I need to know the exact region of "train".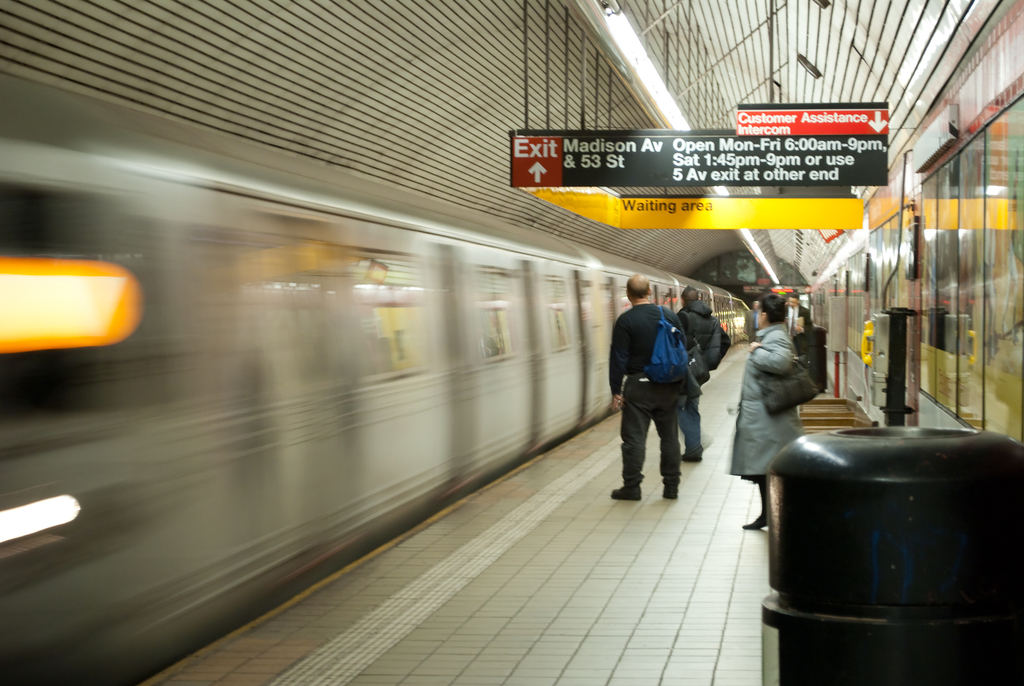
Region: 0:63:753:682.
